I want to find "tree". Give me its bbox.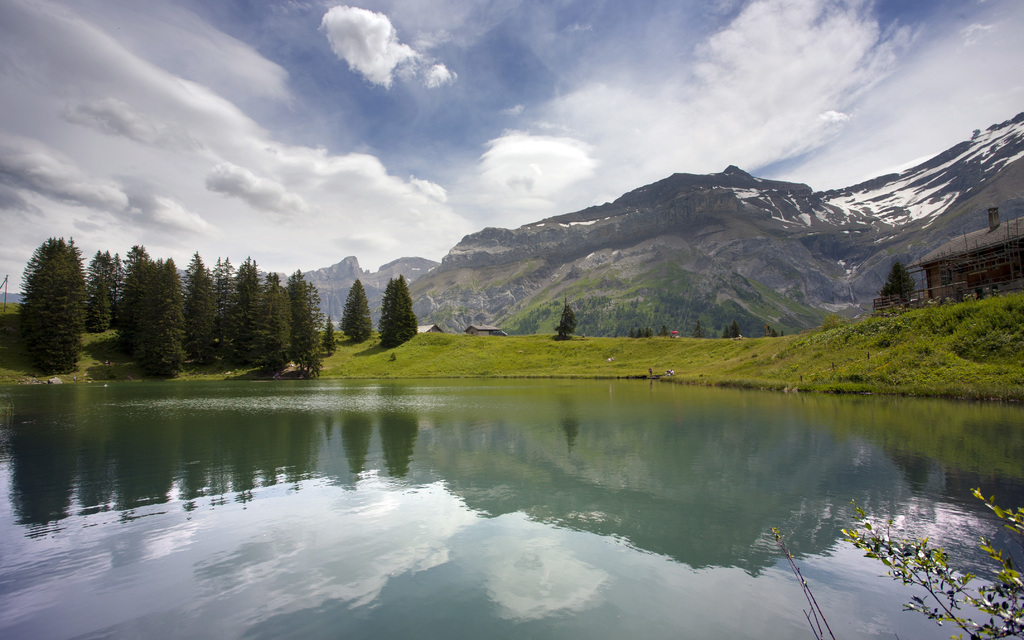
[x1=9, y1=230, x2=77, y2=376].
